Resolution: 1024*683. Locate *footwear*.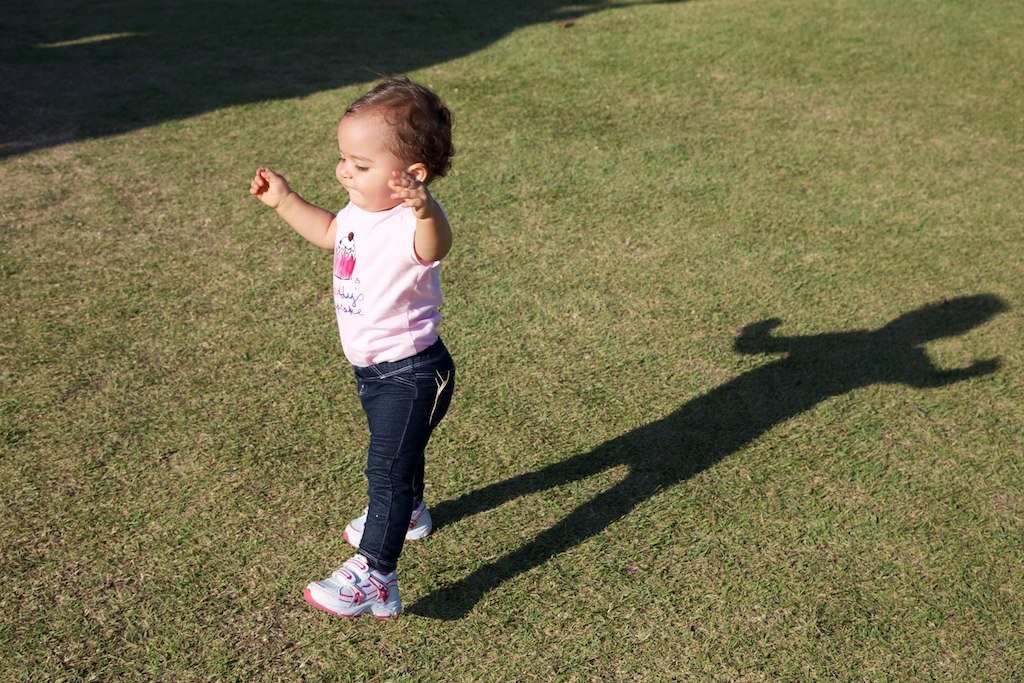
<bbox>305, 556, 387, 614</bbox>.
